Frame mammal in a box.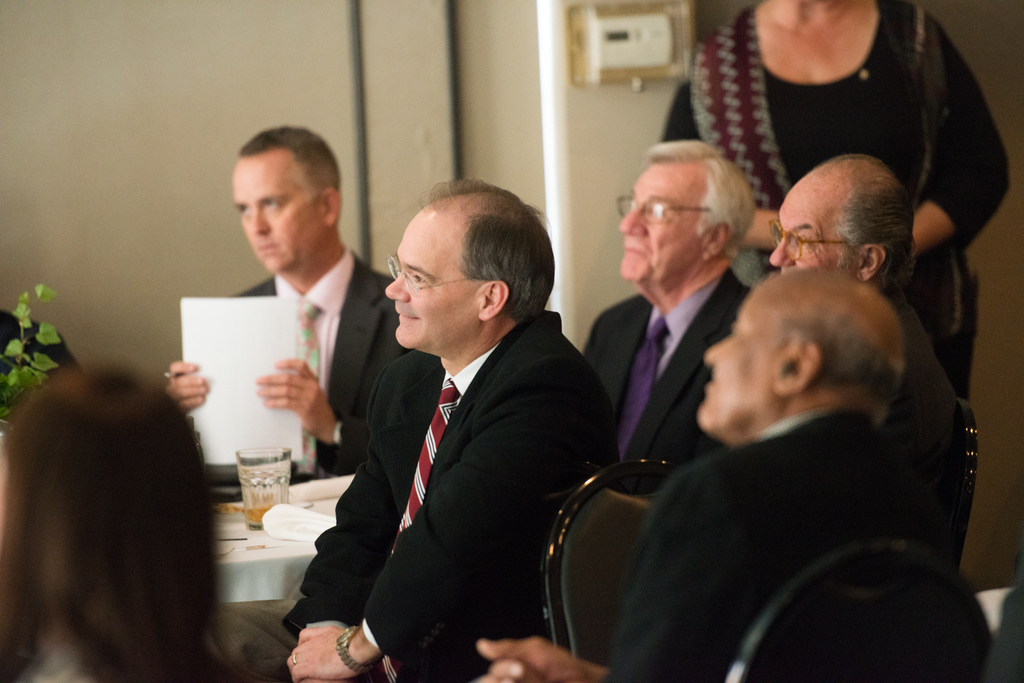
<bbox>0, 307, 79, 407</bbox>.
